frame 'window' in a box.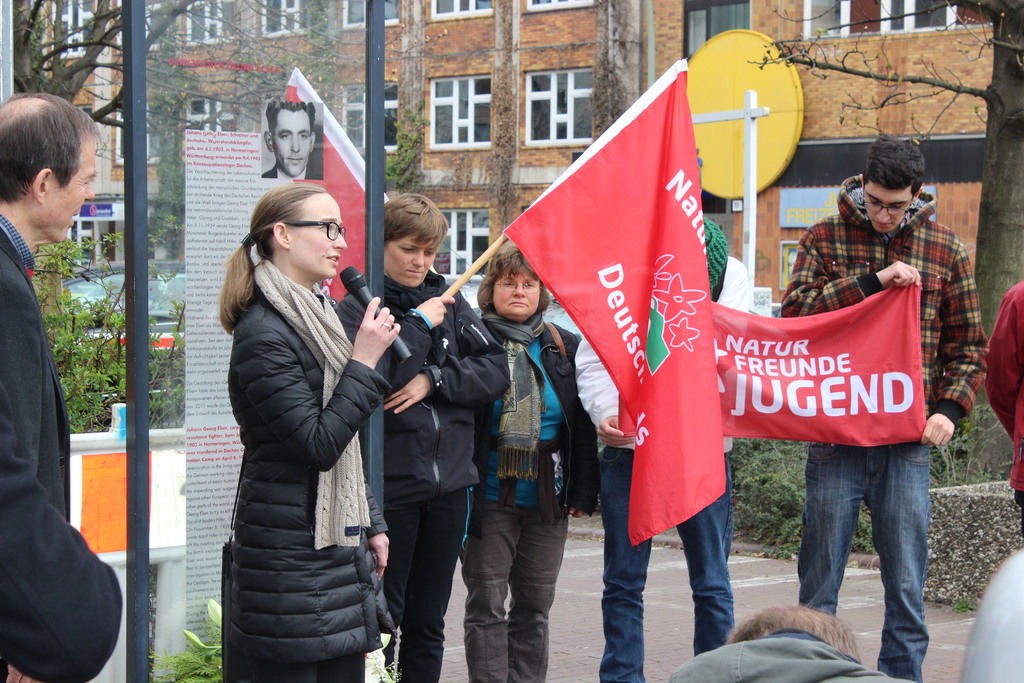
l=521, t=59, r=596, b=149.
